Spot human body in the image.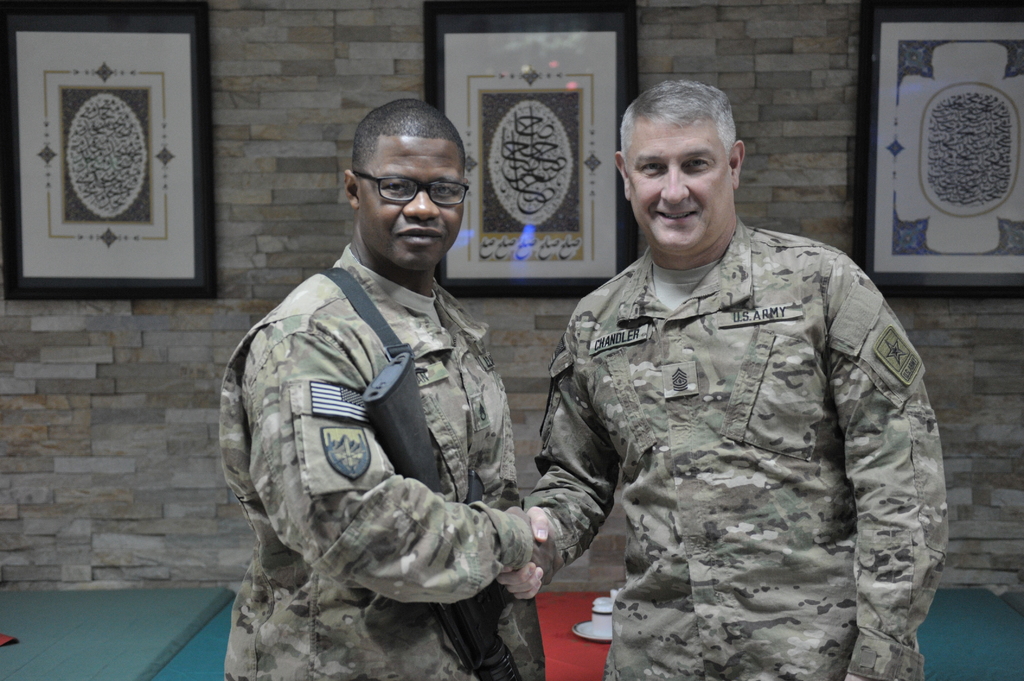
human body found at select_region(493, 77, 950, 680).
